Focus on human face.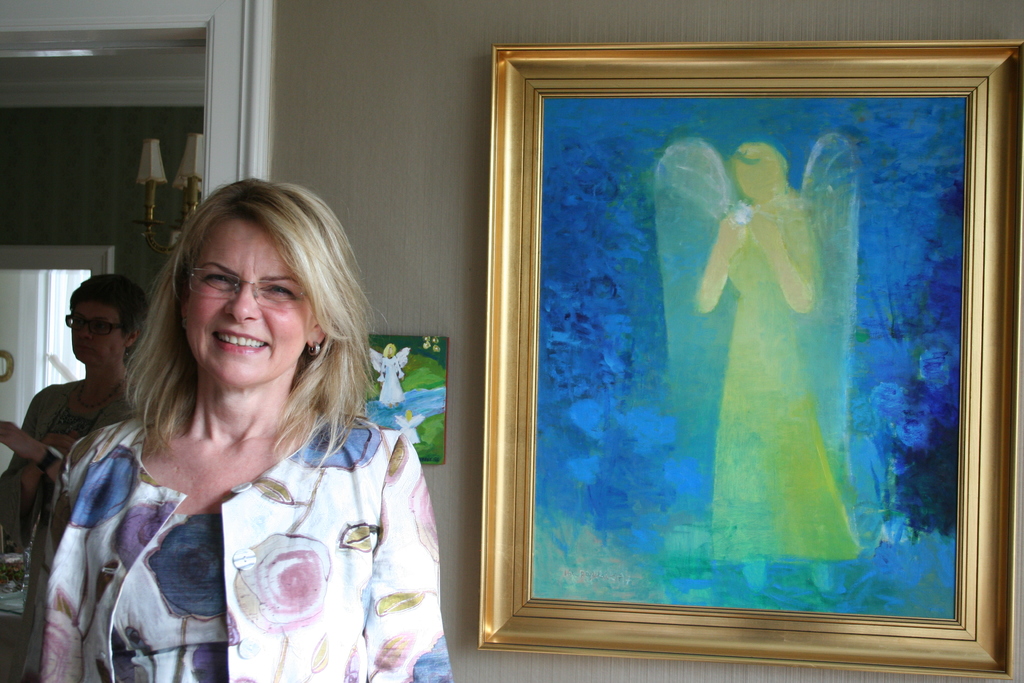
Focused at 179, 210, 308, 387.
